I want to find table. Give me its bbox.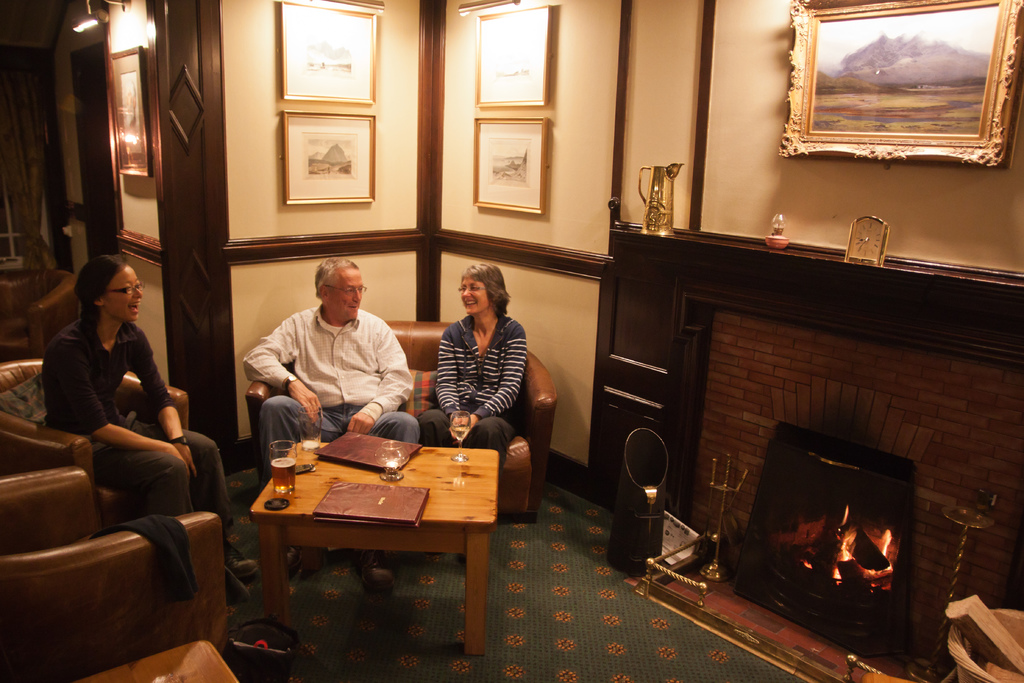
detection(227, 420, 518, 670).
